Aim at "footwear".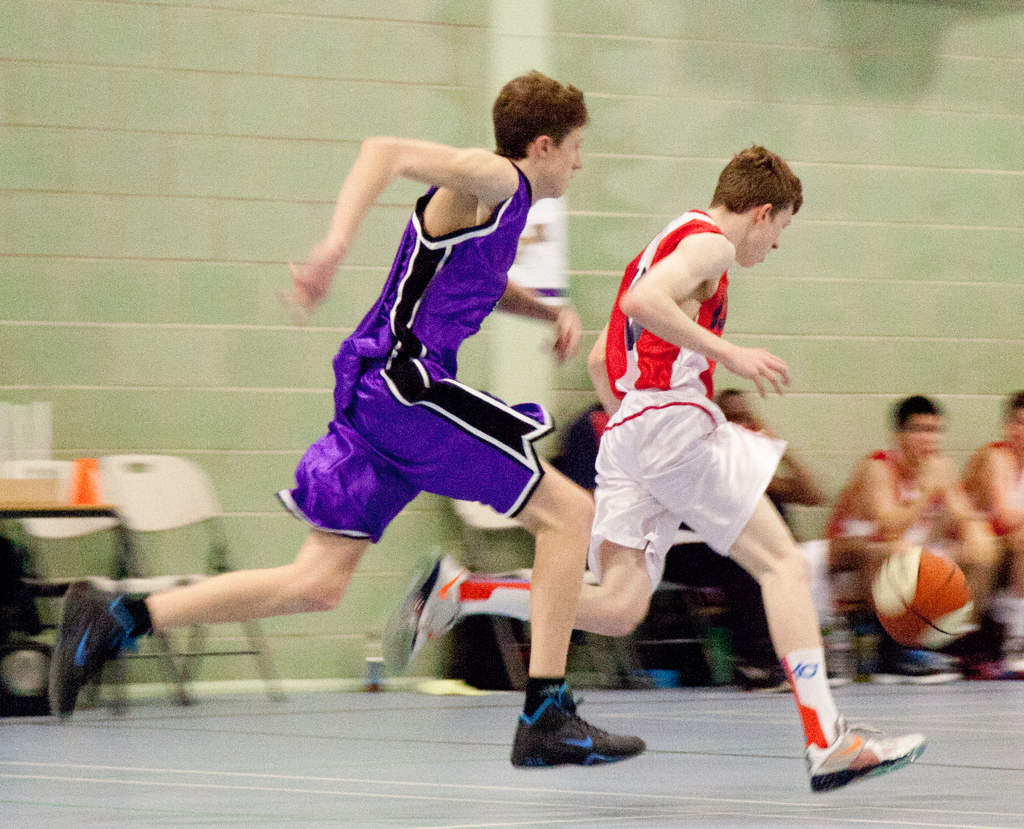
Aimed at <bbox>1002, 645, 1023, 679</bbox>.
